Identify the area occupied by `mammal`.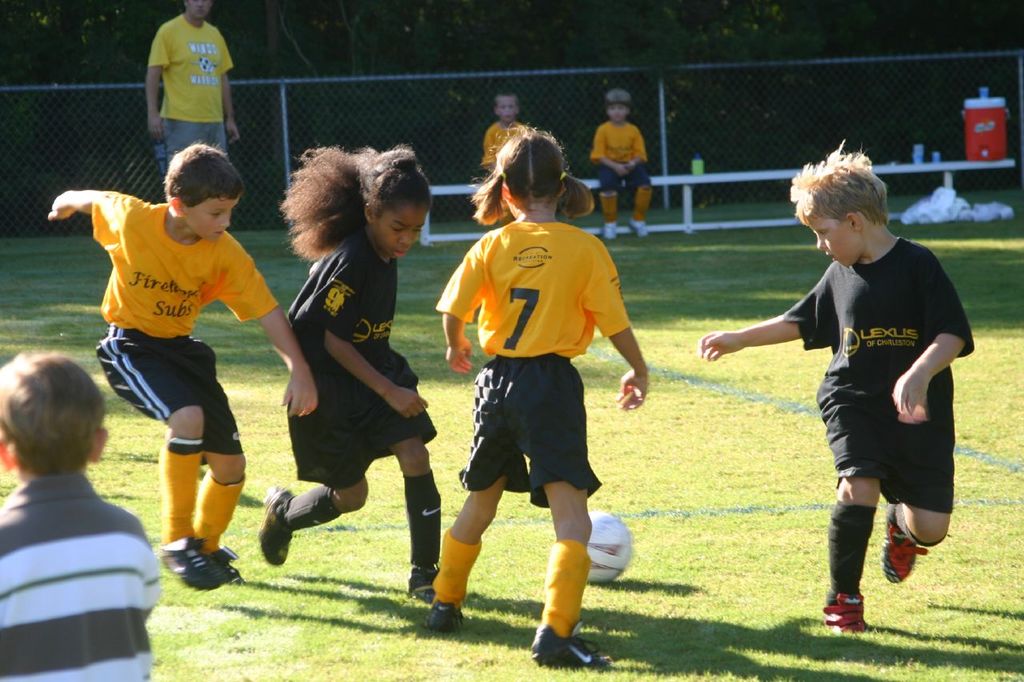
Area: {"x1": 49, "y1": 137, "x2": 318, "y2": 592}.
